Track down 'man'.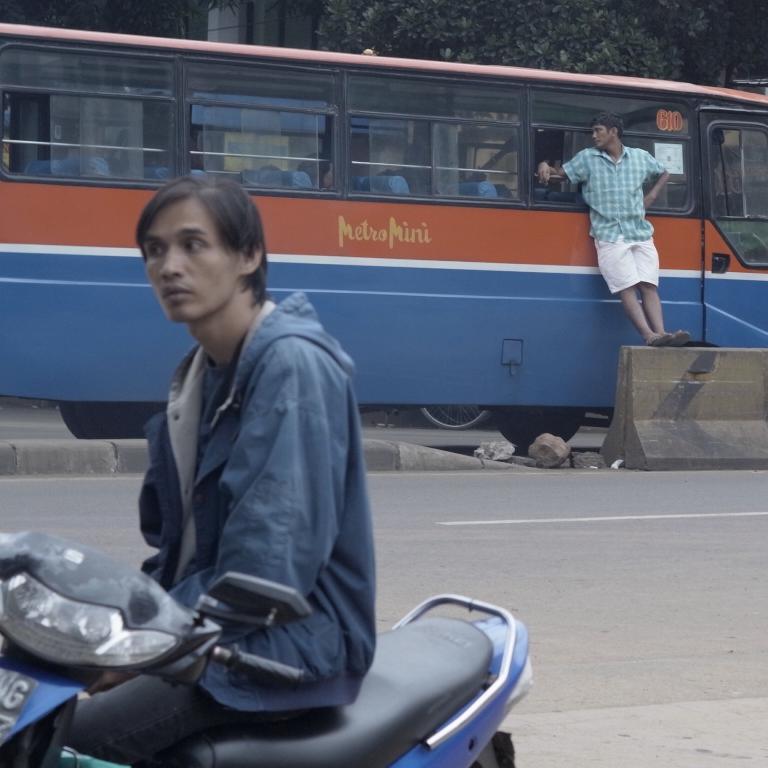
Tracked to left=67, top=173, right=382, bottom=763.
